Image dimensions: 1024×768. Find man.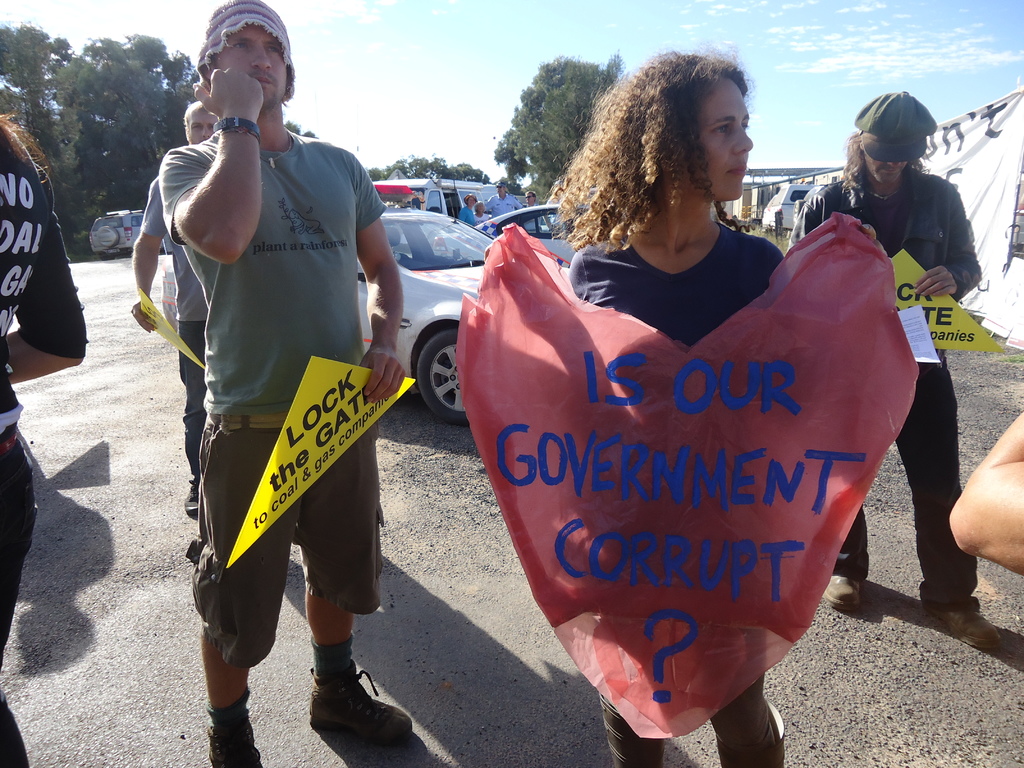
BBox(785, 84, 980, 610).
